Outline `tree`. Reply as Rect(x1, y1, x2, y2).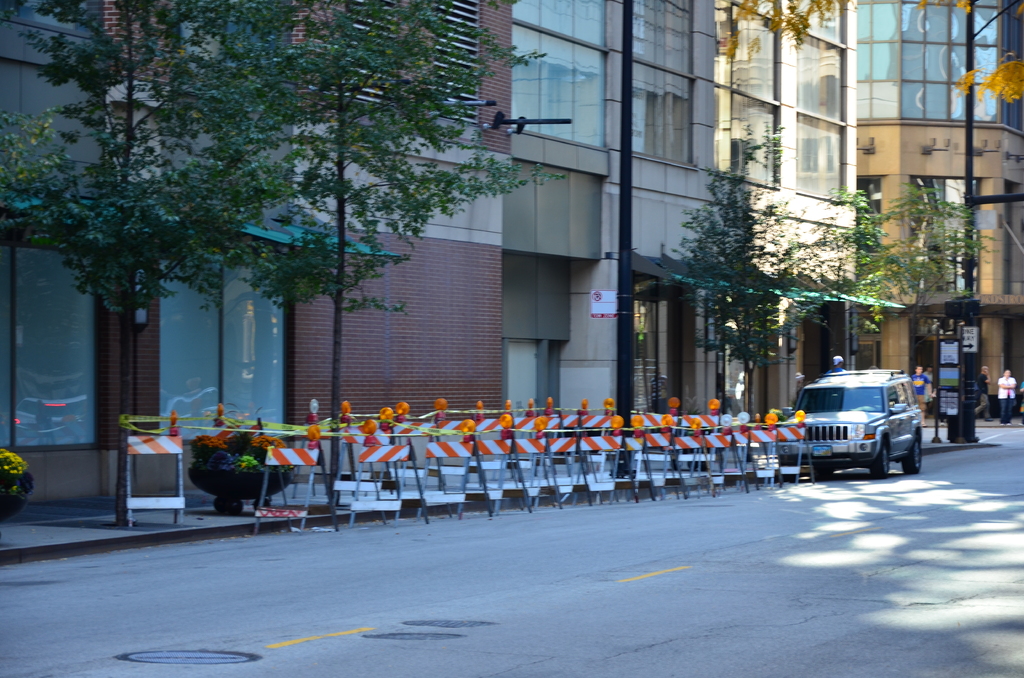
Rect(0, 0, 299, 531).
